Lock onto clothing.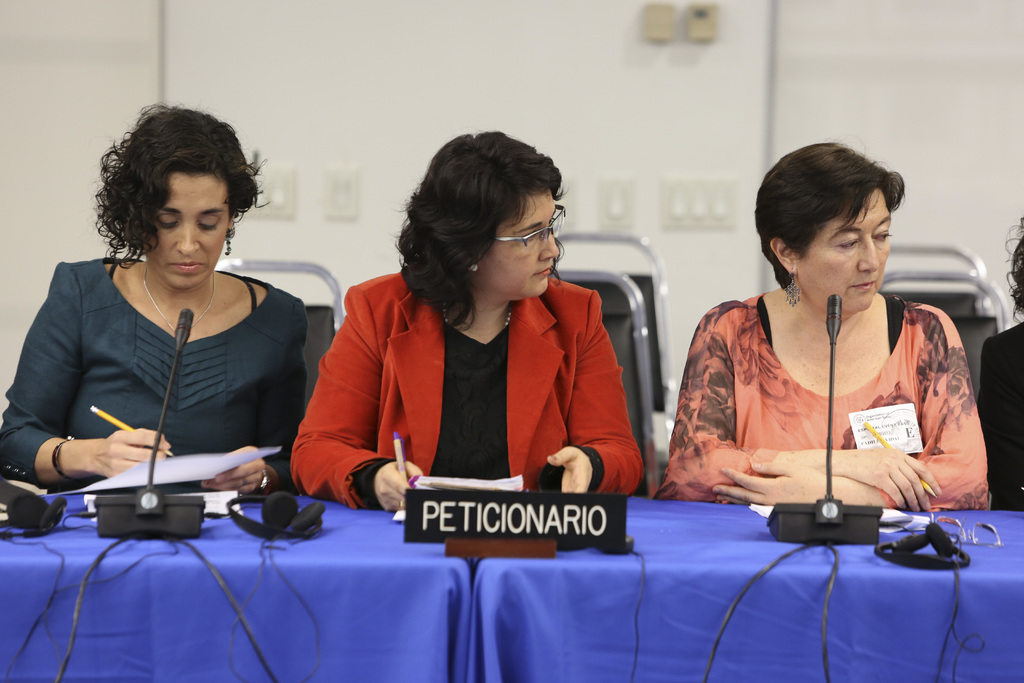
Locked: 654, 292, 989, 512.
